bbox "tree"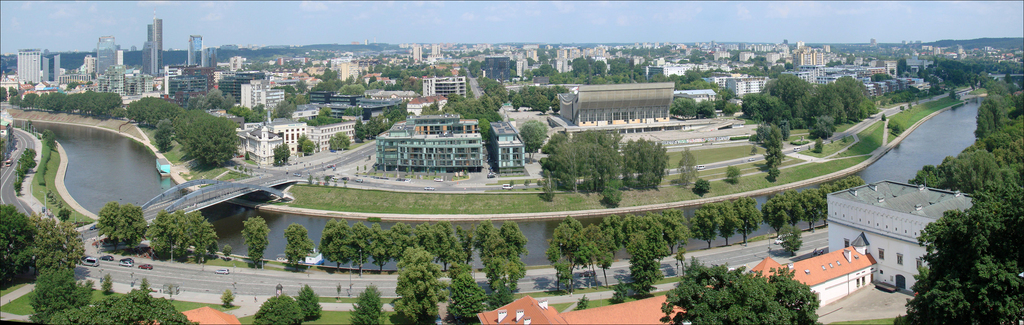
<region>417, 71, 503, 160</region>
